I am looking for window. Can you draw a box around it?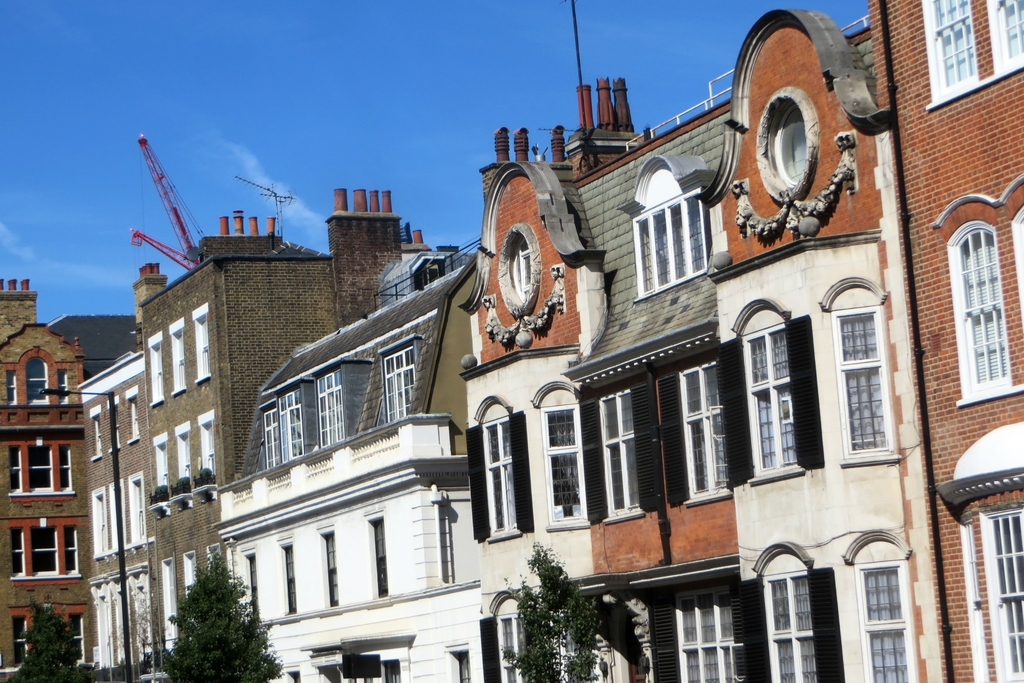
Sure, the bounding box is box(678, 597, 740, 682).
